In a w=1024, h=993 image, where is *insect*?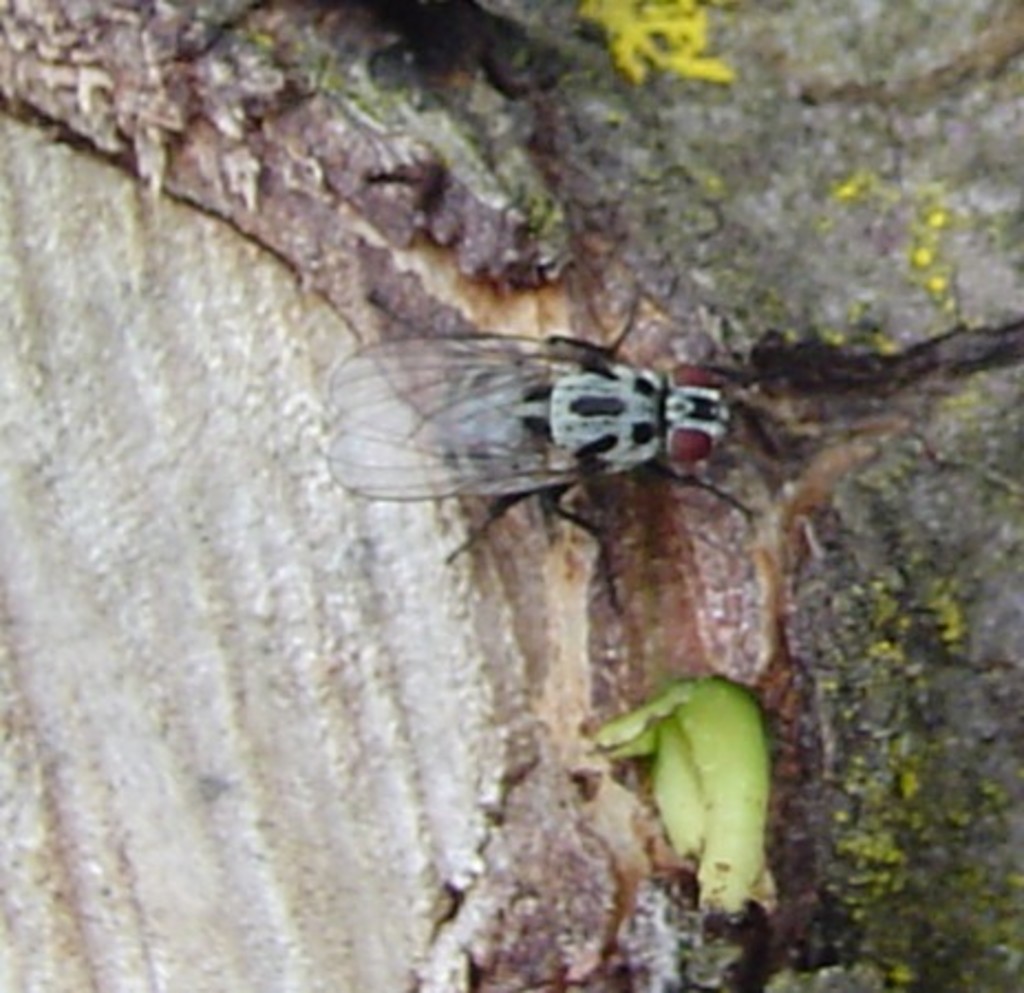
region(316, 298, 759, 613).
